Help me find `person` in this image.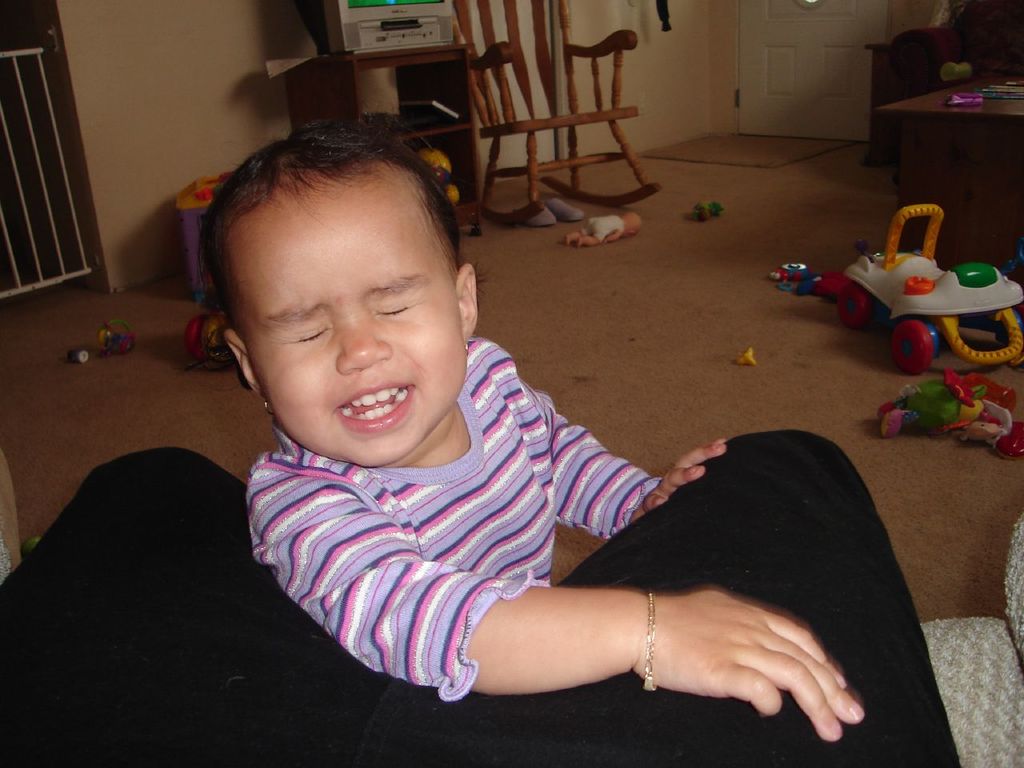
Found it: pyautogui.locateOnScreen(209, 105, 844, 713).
